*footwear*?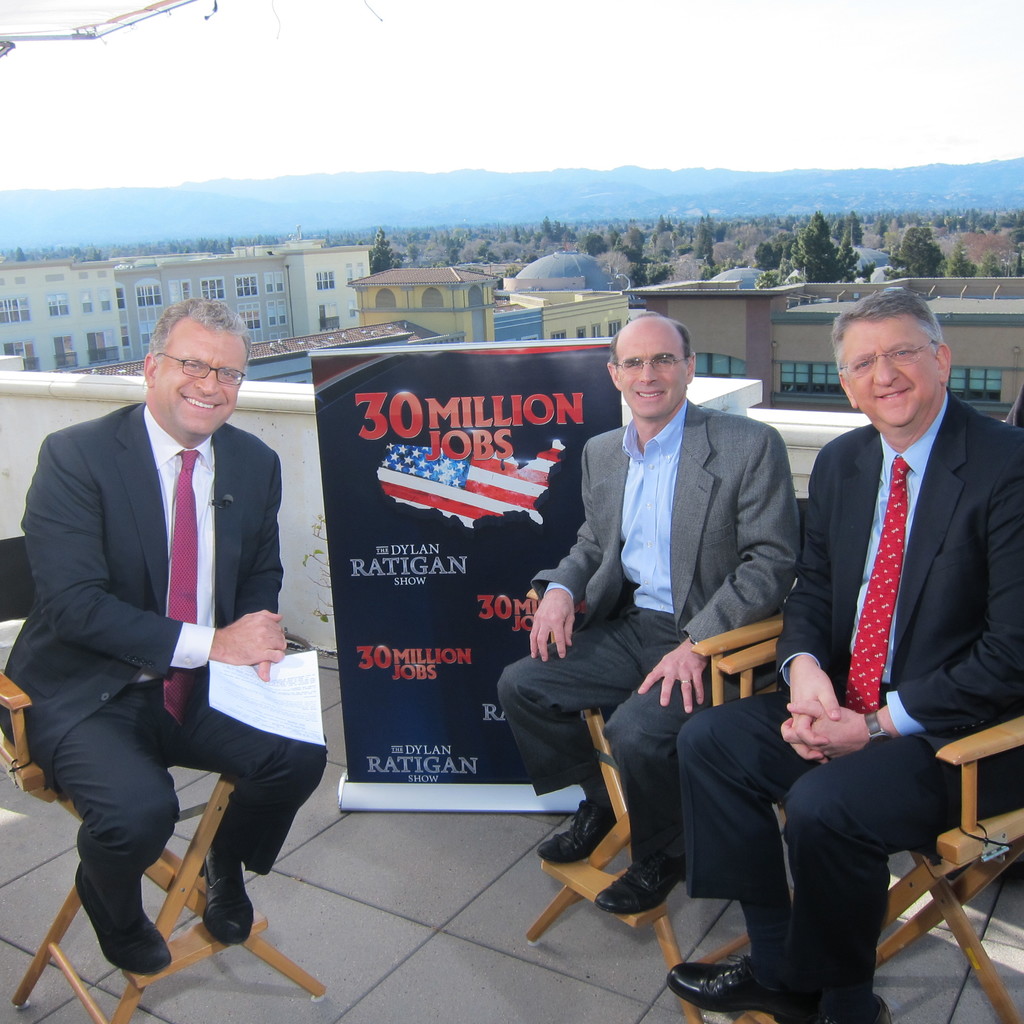
crop(589, 860, 683, 914)
